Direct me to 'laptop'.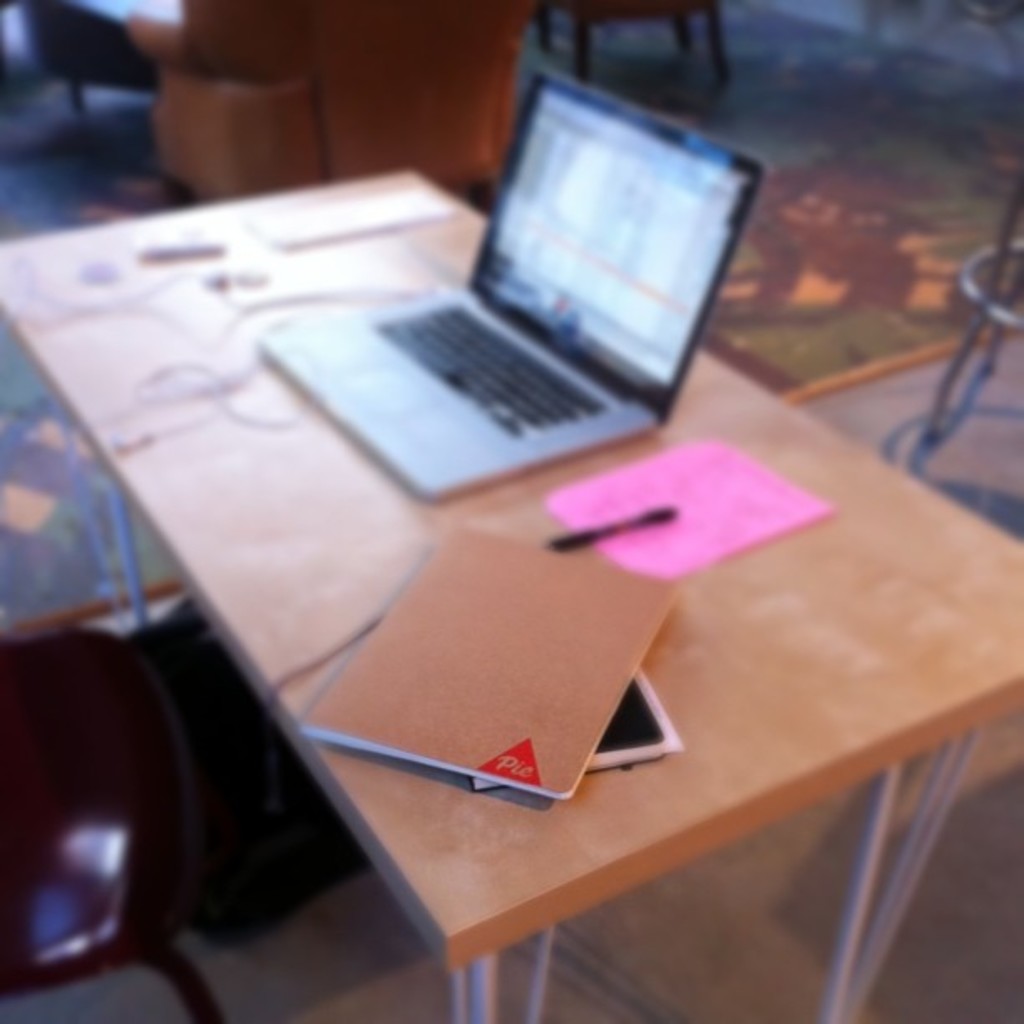
Direction: <region>254, 49, 765, 500</region>.
